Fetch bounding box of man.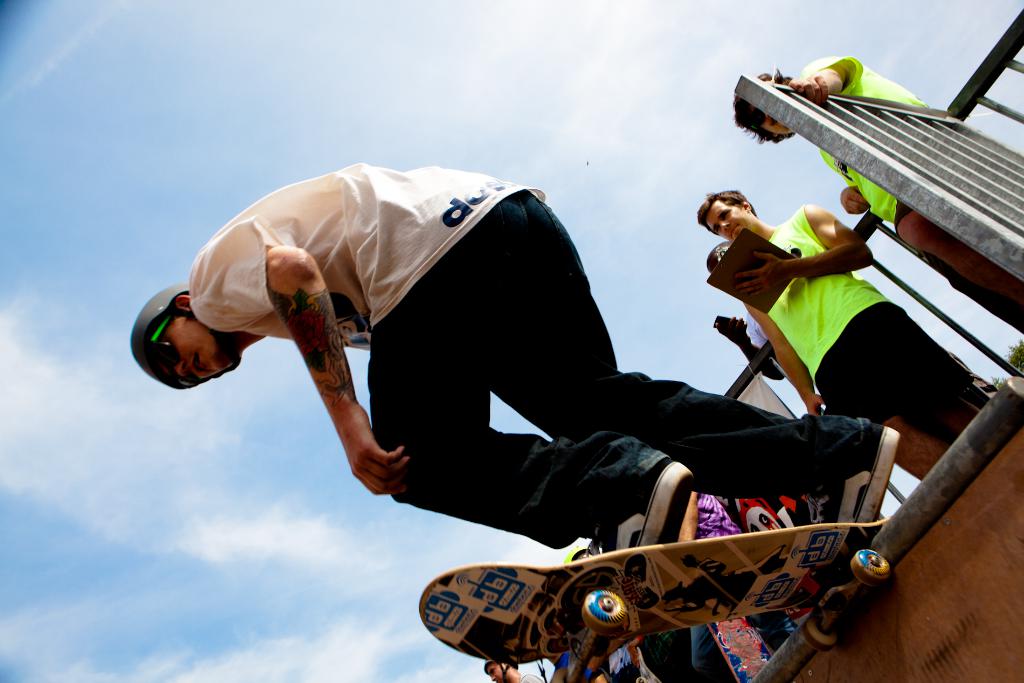
Bbox: locate(134, 157, 901, 560).
